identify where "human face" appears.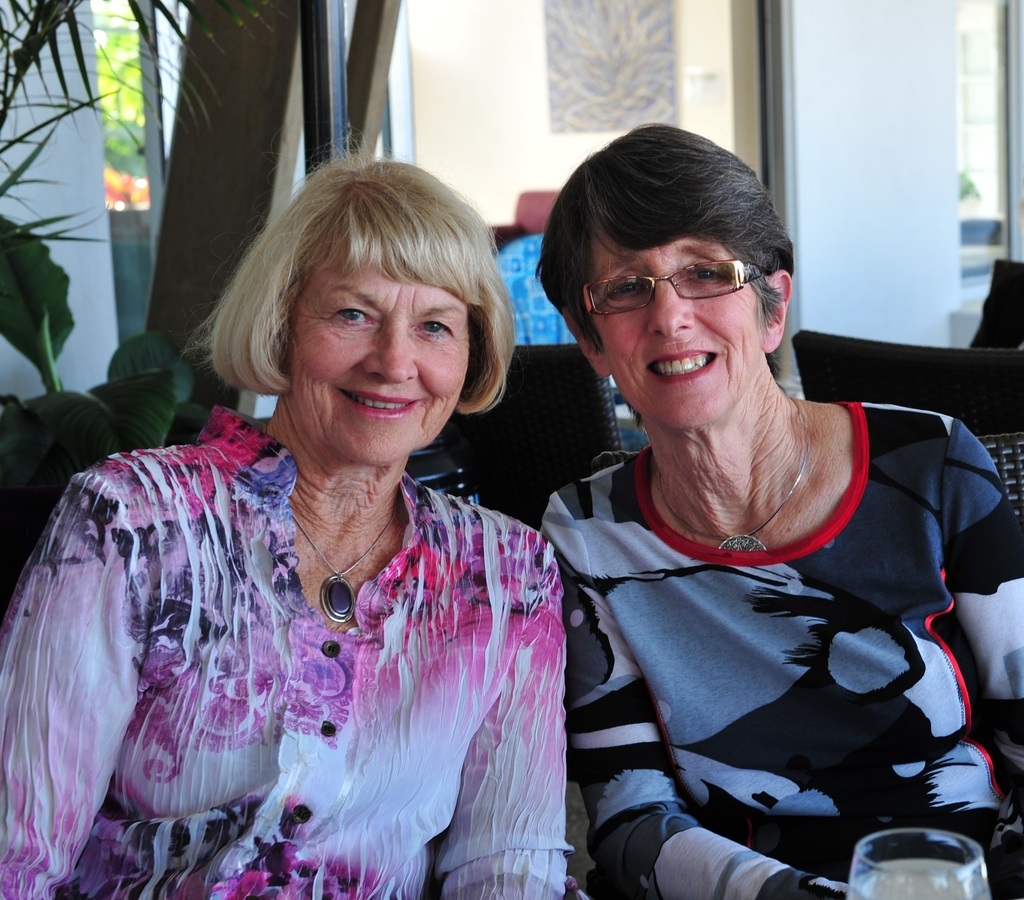
Appears at (588, 227, 785, 453).
